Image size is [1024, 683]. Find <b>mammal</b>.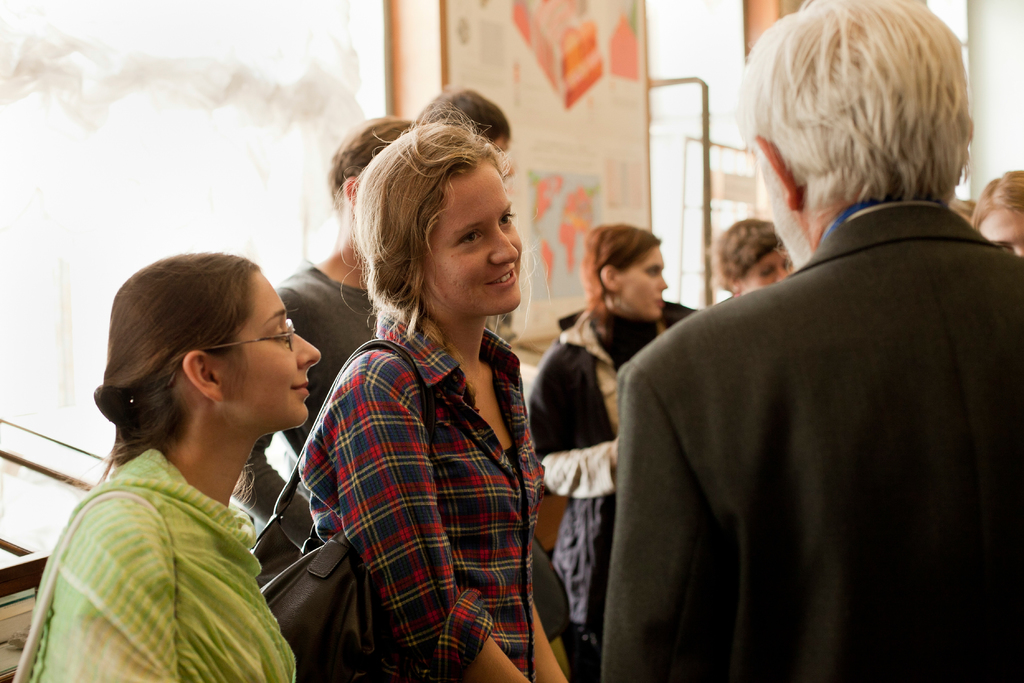
select_region(403, 79, 521, 352).
